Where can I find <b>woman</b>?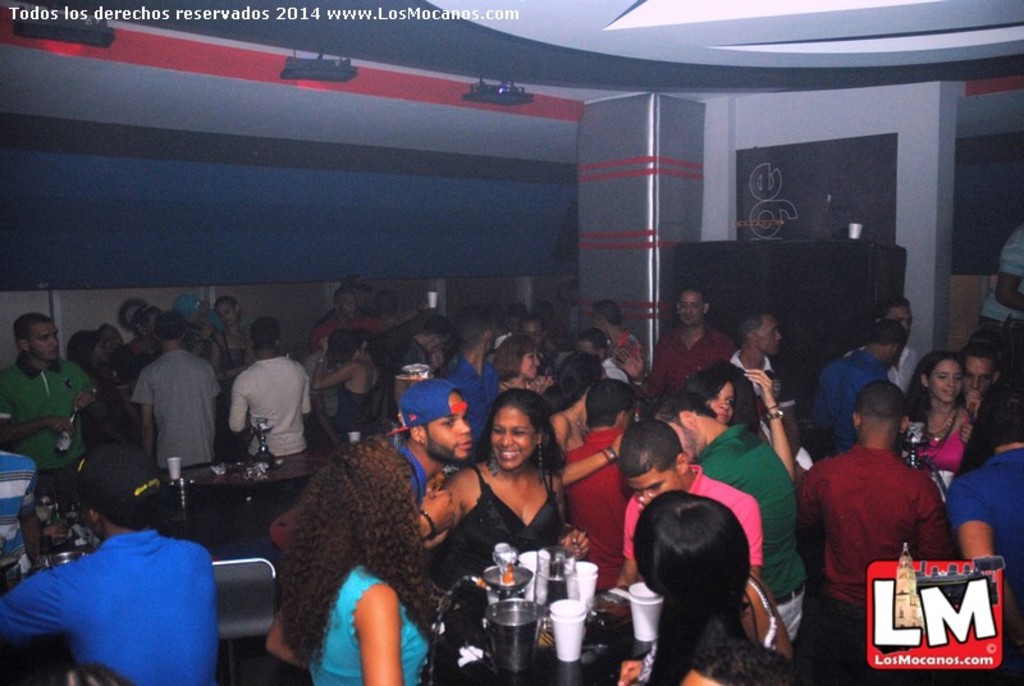
You can find it at <region>626, 488, 800, 685</region>.
